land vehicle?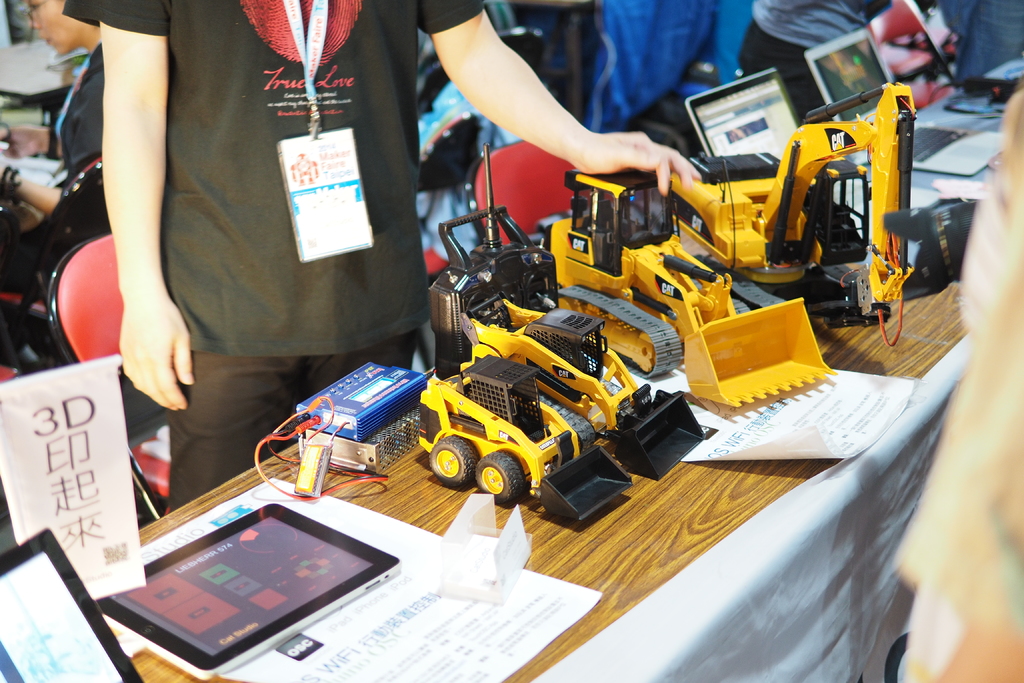
BBox(666, 77, 917, 350)
